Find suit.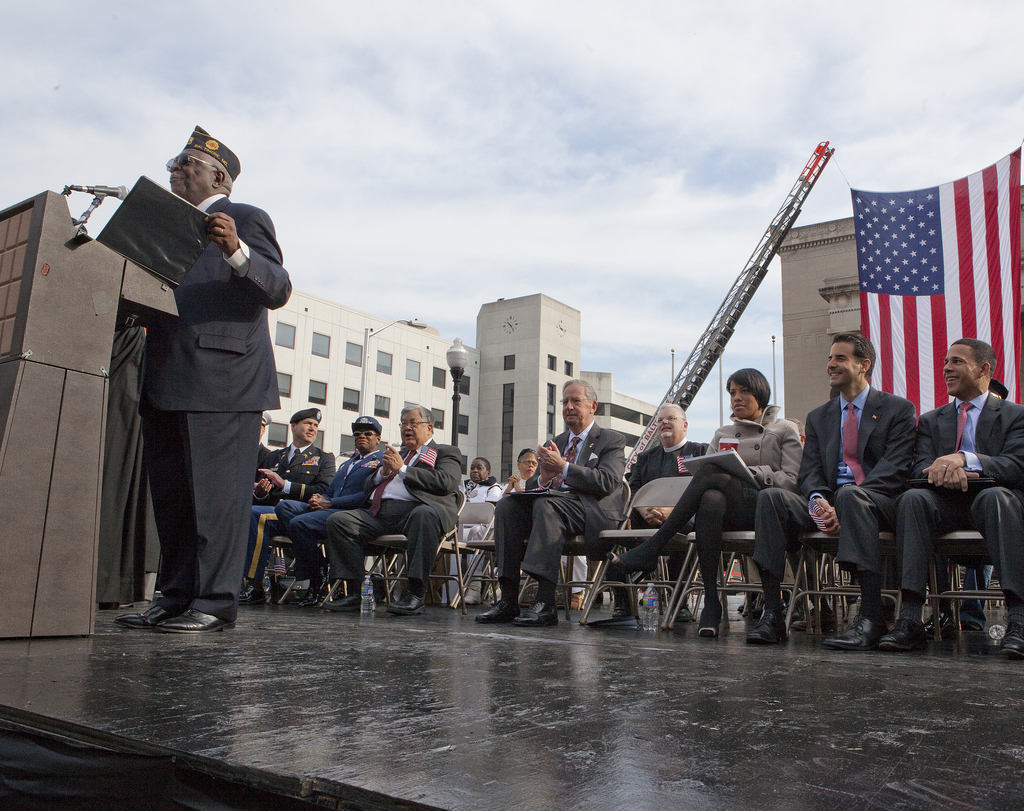
{"left": 500, "top": 422, "right": 628, "bottom": 584}.
